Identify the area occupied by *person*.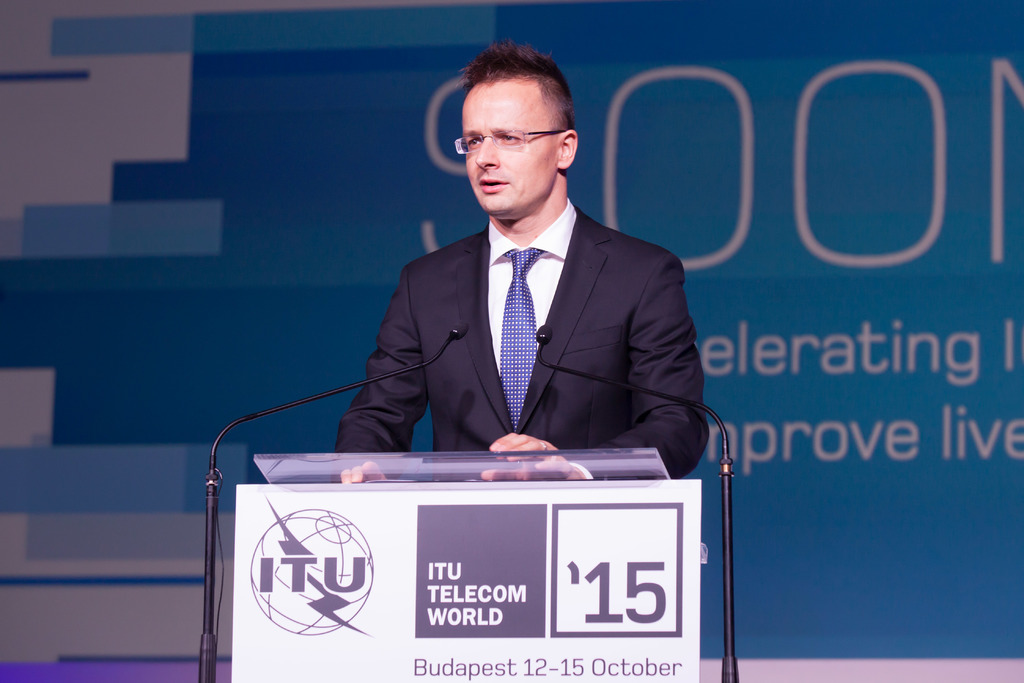
Area: locate(330, 53, 708, 530).
